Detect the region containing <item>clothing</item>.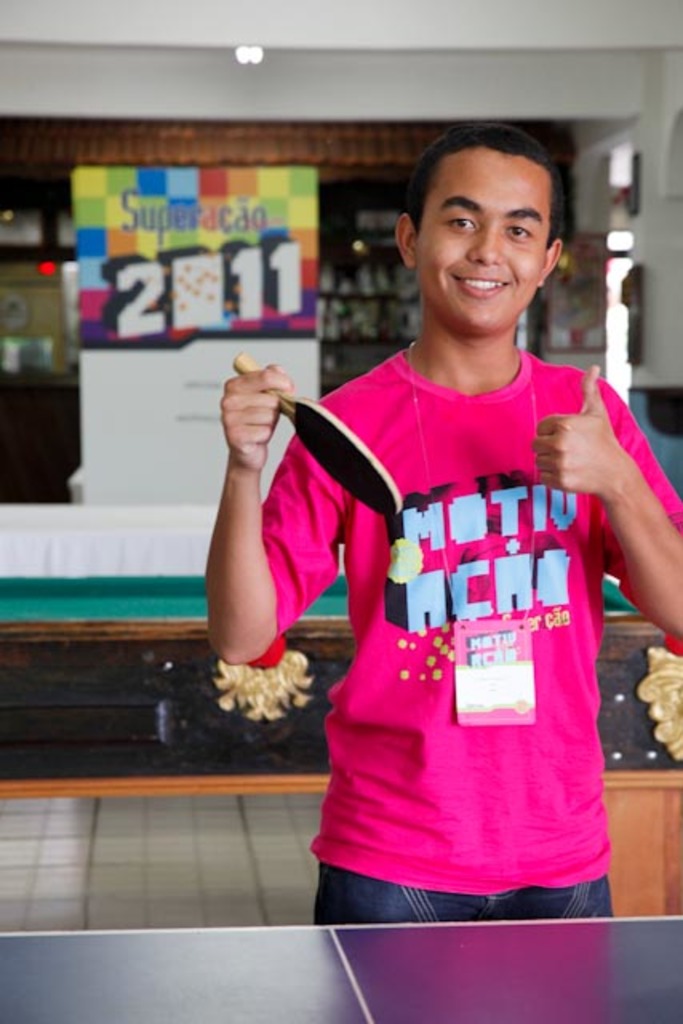
286/339/641/901.
